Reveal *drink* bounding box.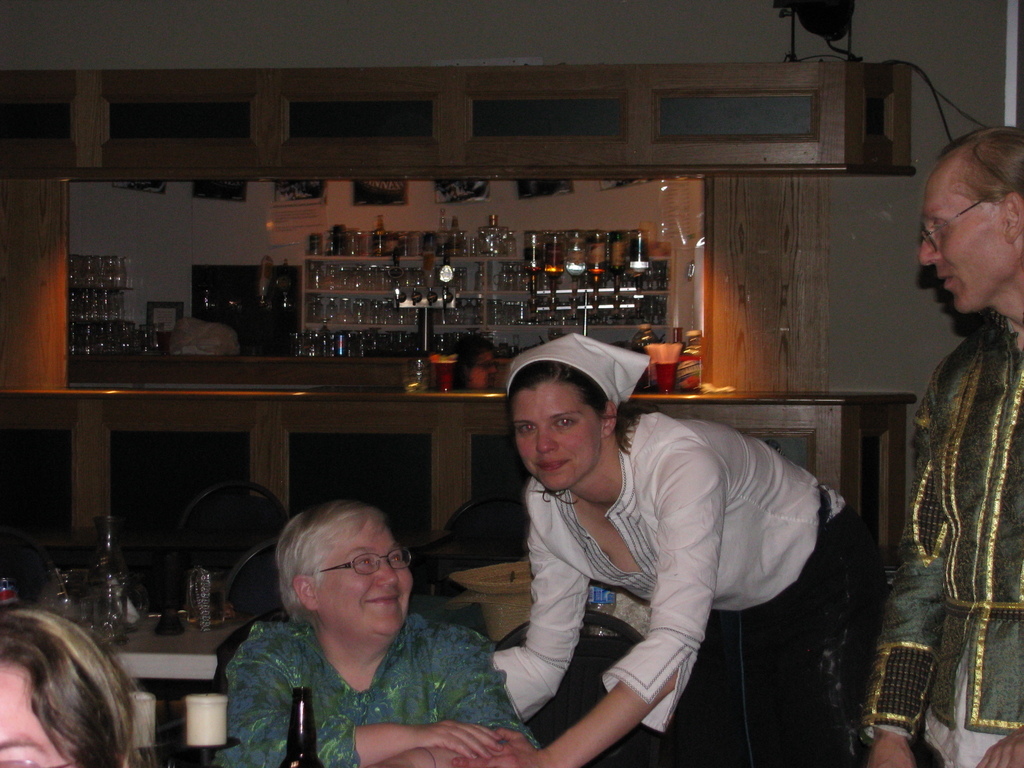
Revealed: crop(567, 228, 584, 292).
